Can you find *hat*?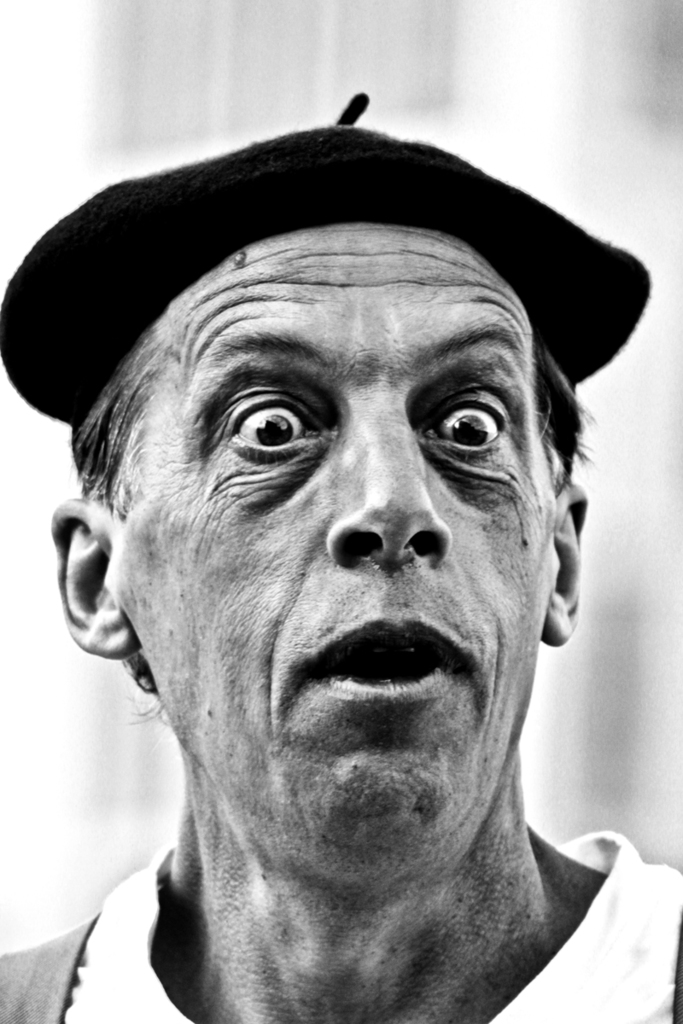
Yes, bounding box: crop(0, 98, 657, 424).
